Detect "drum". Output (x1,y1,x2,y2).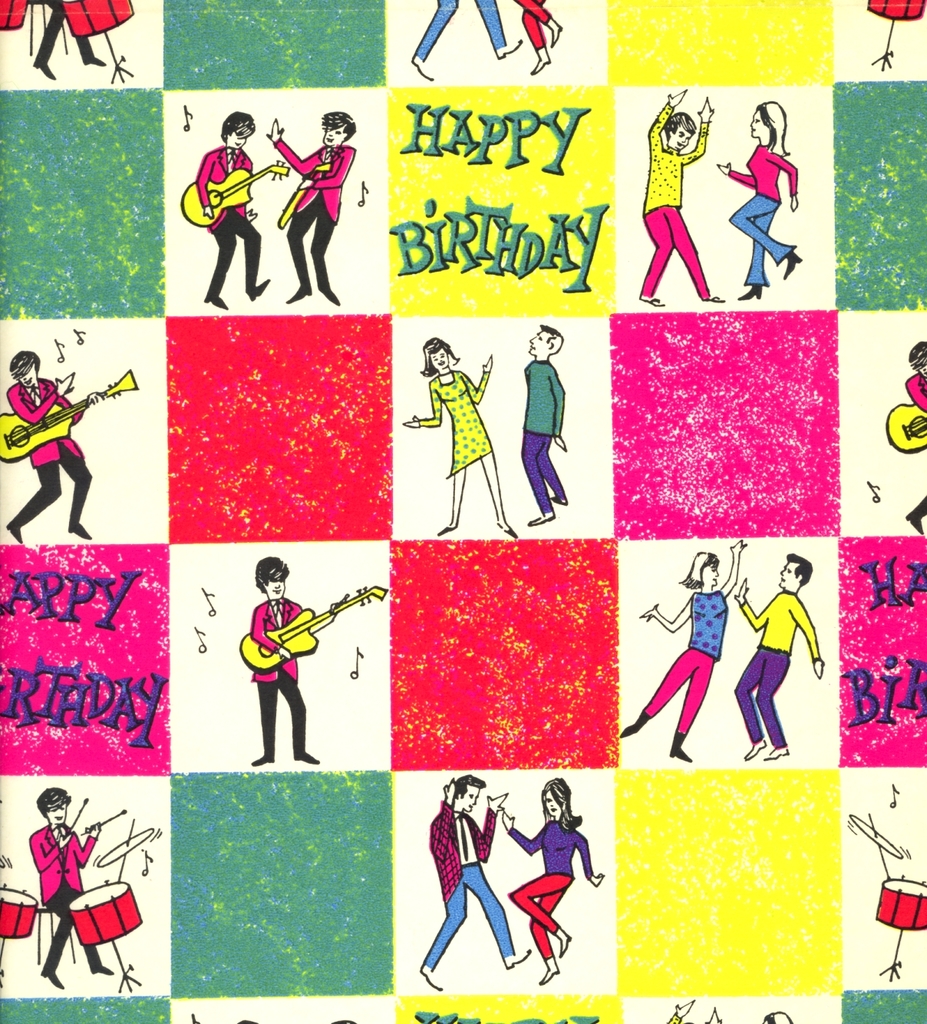
(63,1,137,39).
